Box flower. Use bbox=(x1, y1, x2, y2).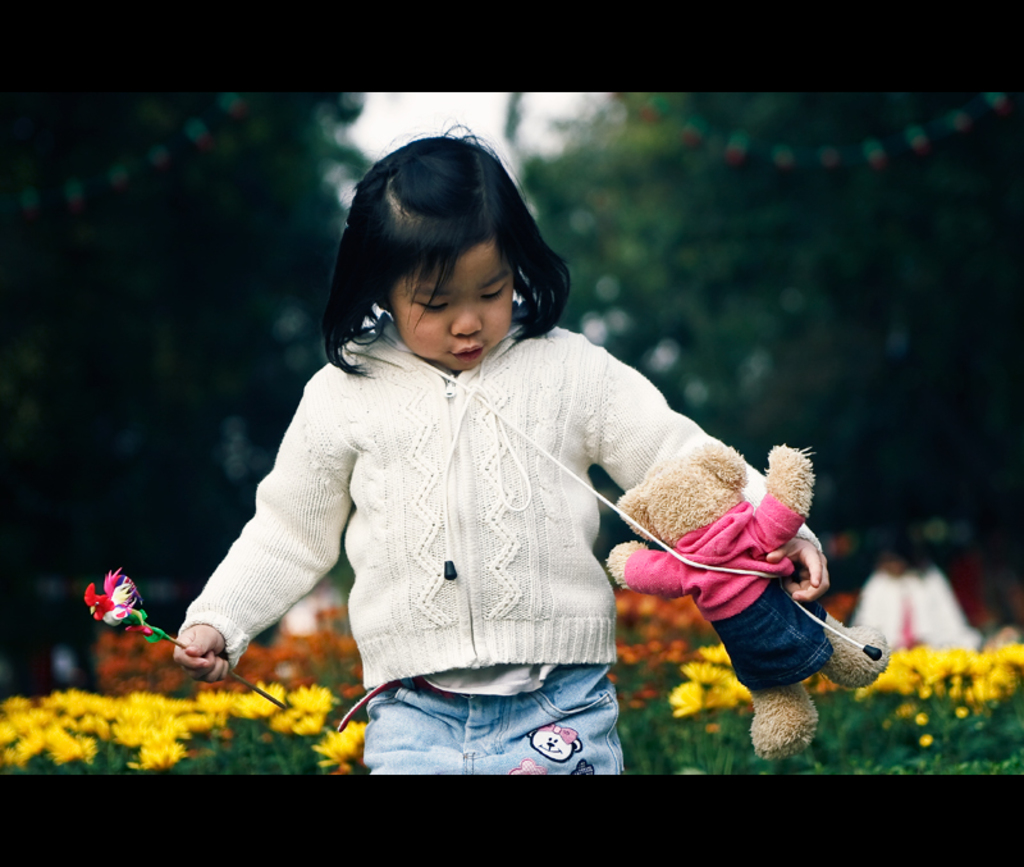
bbox=(84, 571, 147, 629).
